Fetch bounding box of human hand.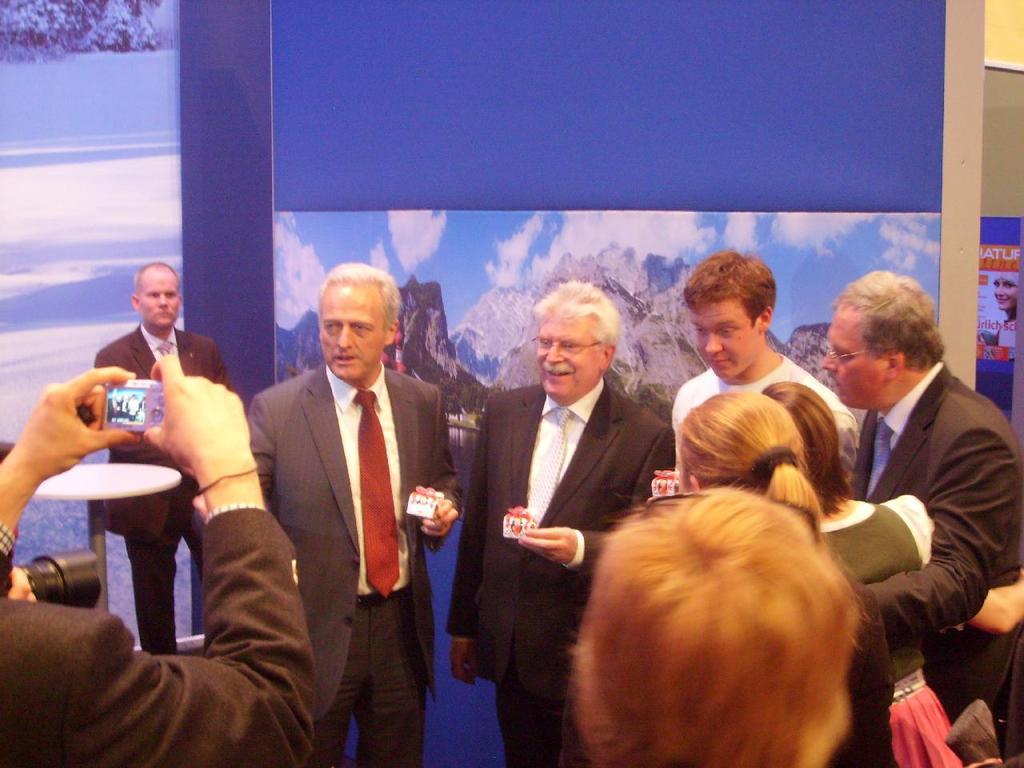
Bbox: select_region(21, 364, 111, 497).
